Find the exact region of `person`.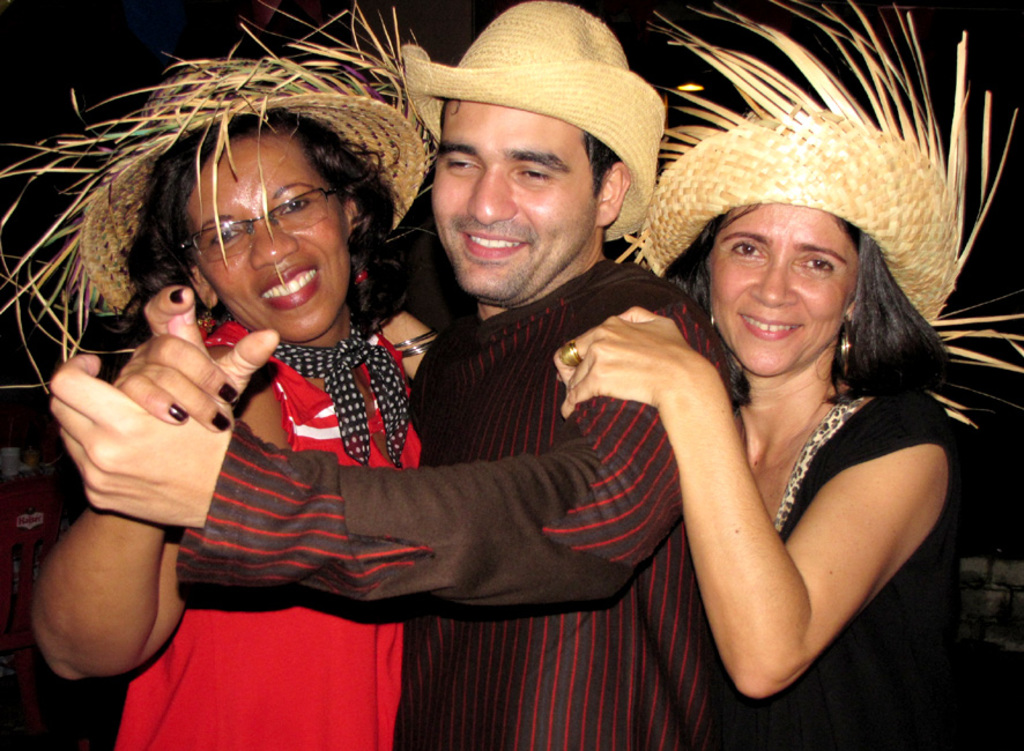
Exact region: (25, 54, 429, 750).
